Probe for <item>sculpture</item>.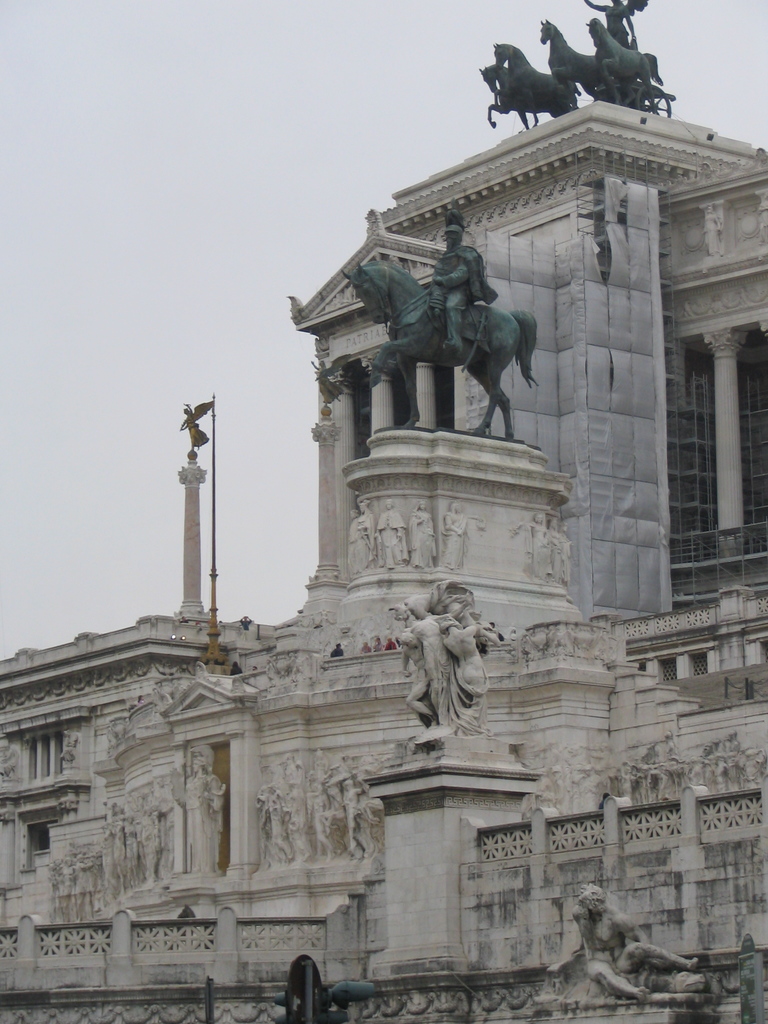
Probe result: 579,0,653,42.
